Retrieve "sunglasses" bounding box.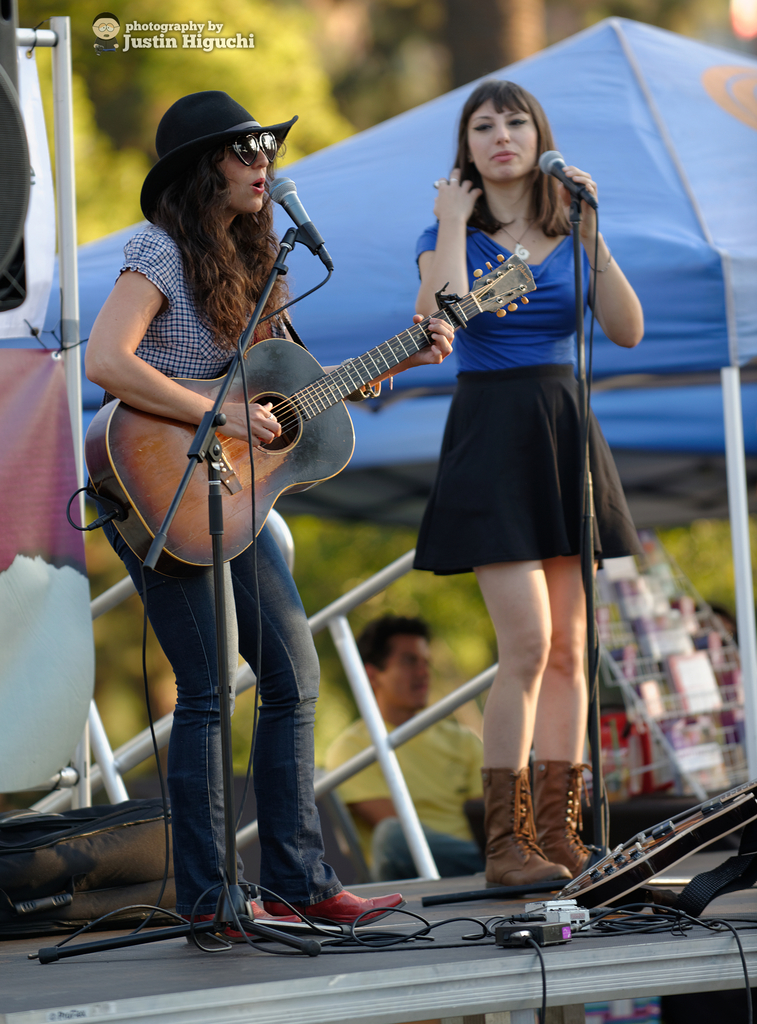
Bounding box: detection(222, 129, 276, 166).
